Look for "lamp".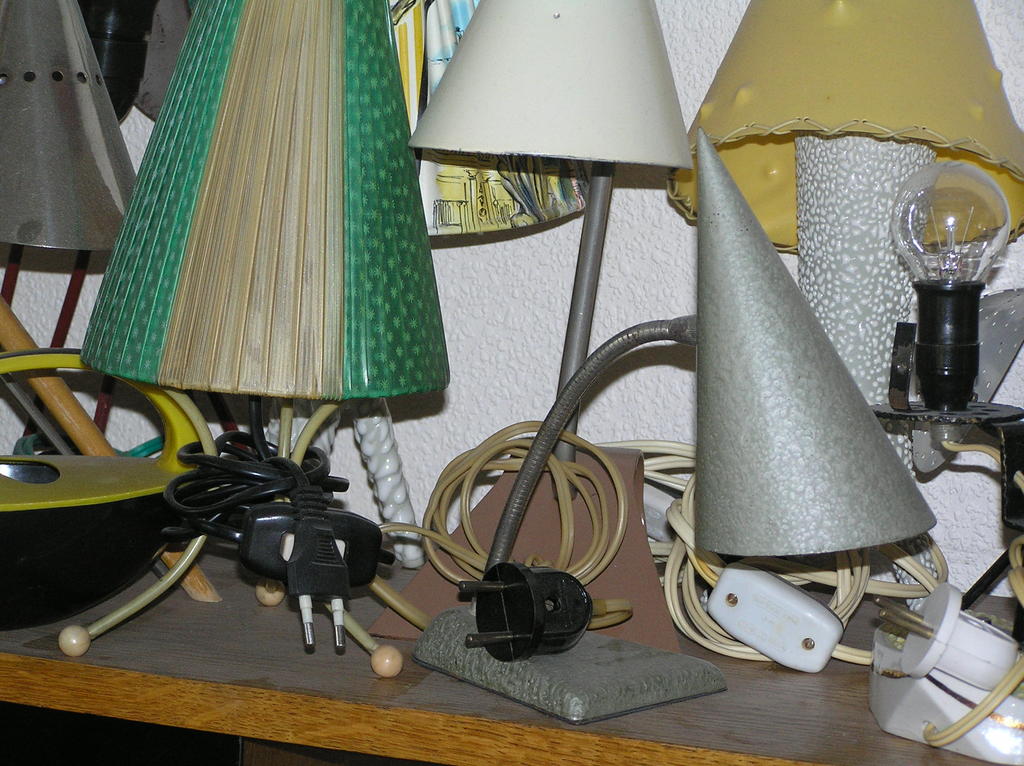
Found: x1=365, y1=0, x2=682, y2=653.
